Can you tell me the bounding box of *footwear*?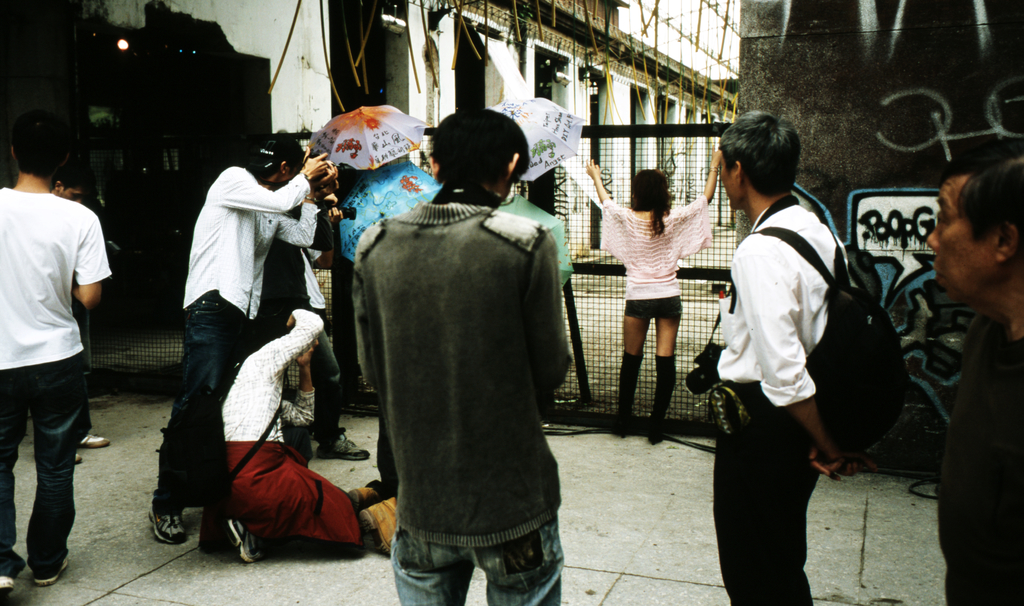
(650, 410, 670, 447).
